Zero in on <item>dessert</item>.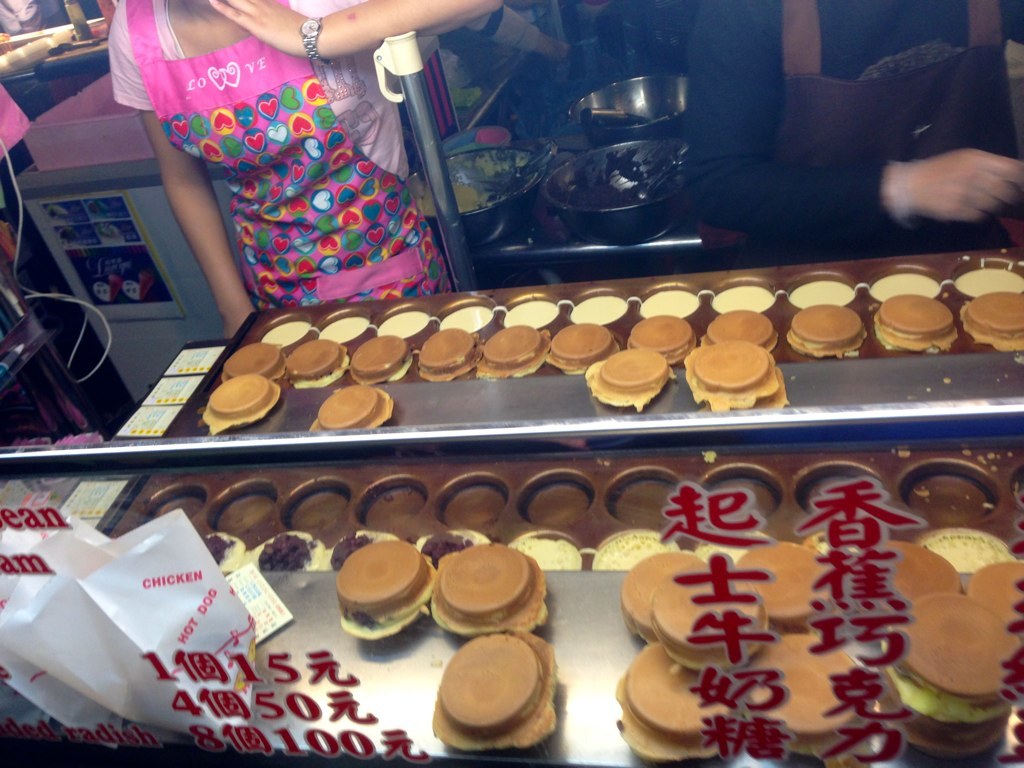
Zeroed in: BBox(219, 340, 289, 382).
